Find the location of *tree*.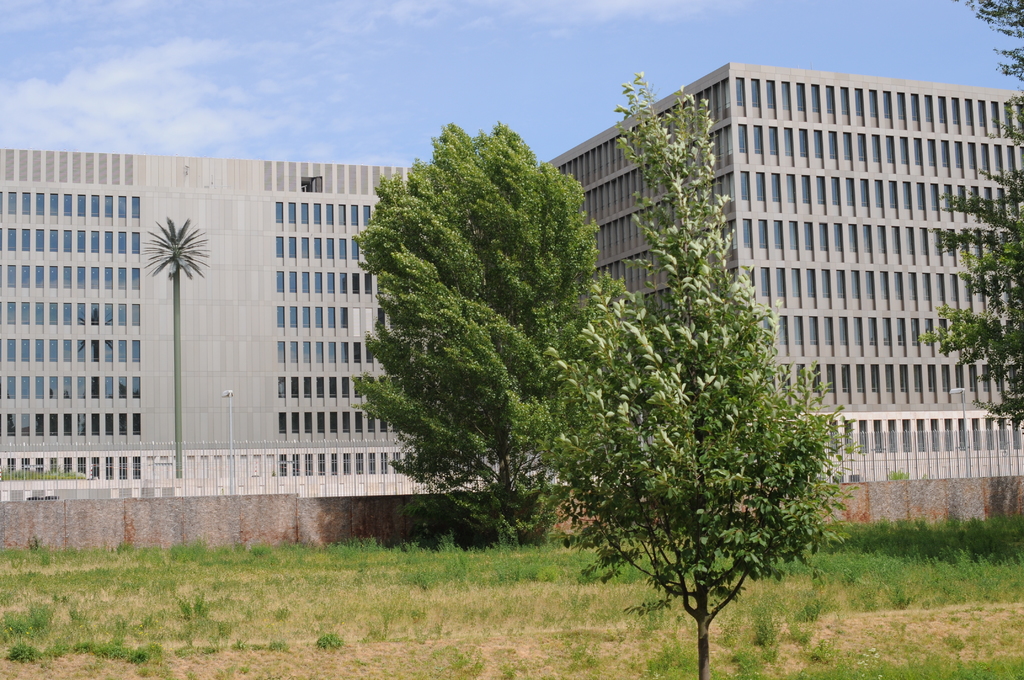
Location: [916, 0, 1023, 437].
